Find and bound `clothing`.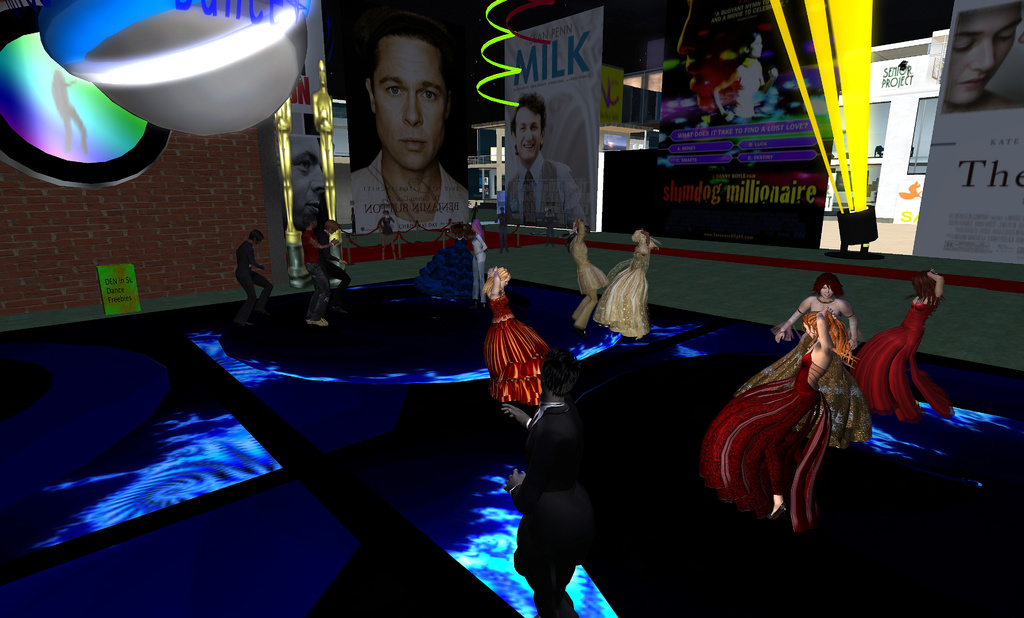
Bound: region(348, 149, 471, 233).
